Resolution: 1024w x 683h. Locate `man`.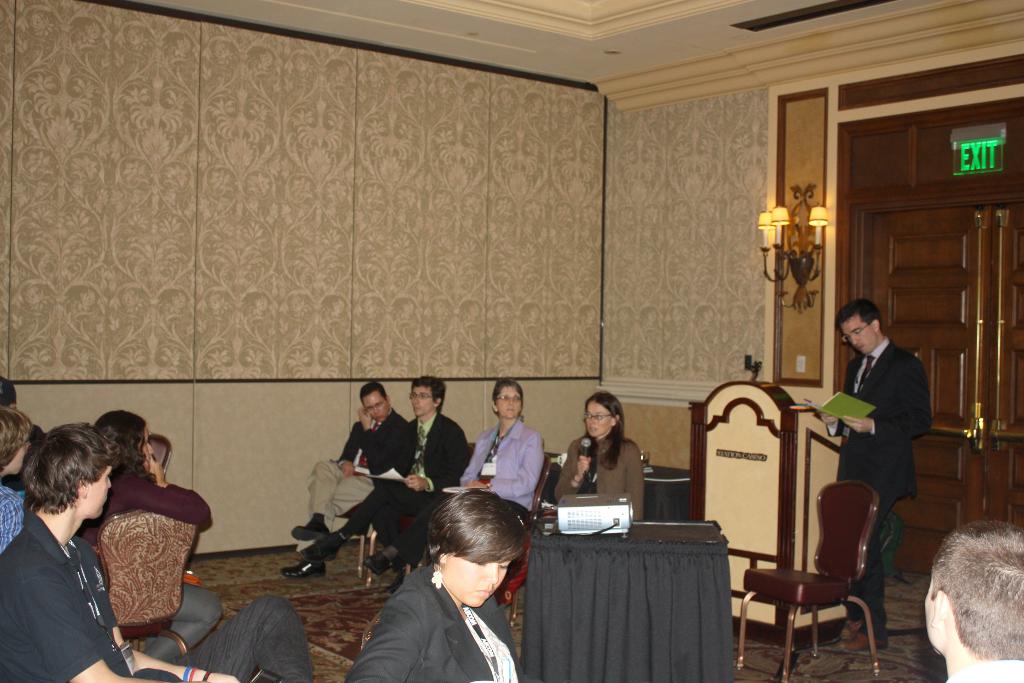
box(0, 433, 315, 682).
